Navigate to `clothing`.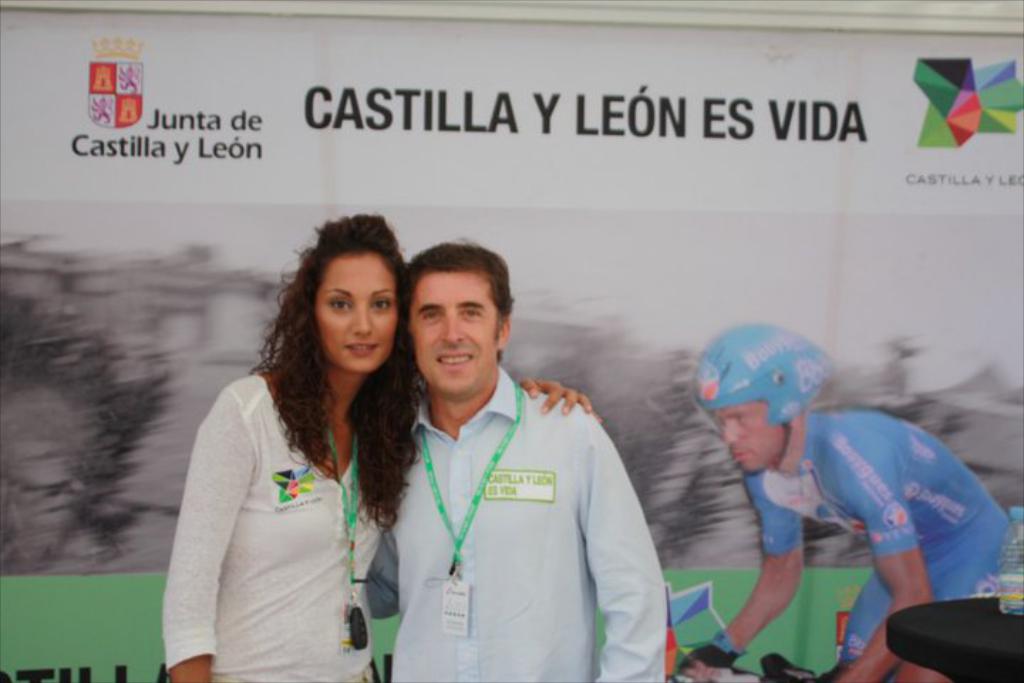
Navigation target: pyautogui.locateOnScreen(731, 406, 997, 682).
